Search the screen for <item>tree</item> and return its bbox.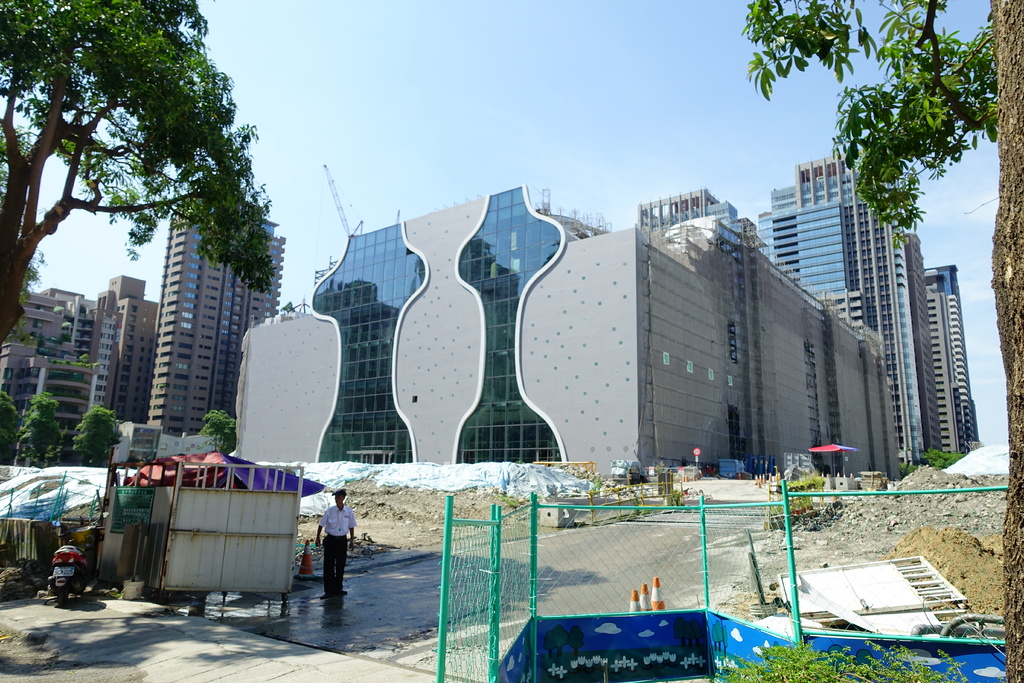
Found: [19, 8, 280, 423].
